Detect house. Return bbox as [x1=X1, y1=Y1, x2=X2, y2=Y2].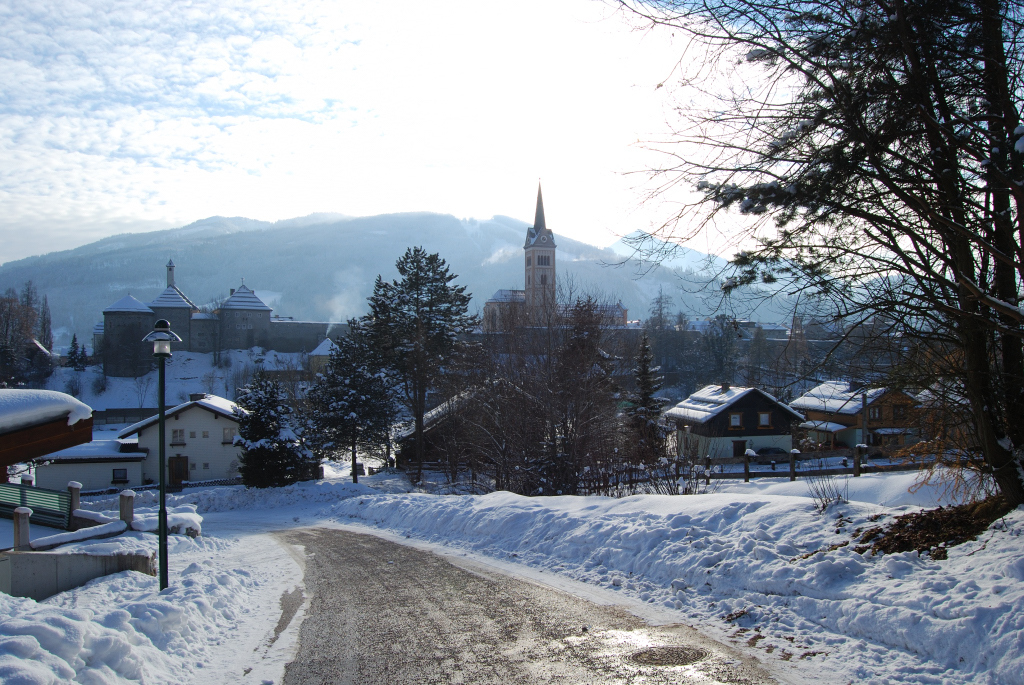
[x1=791, y1=378, x2=926, y2=453].
